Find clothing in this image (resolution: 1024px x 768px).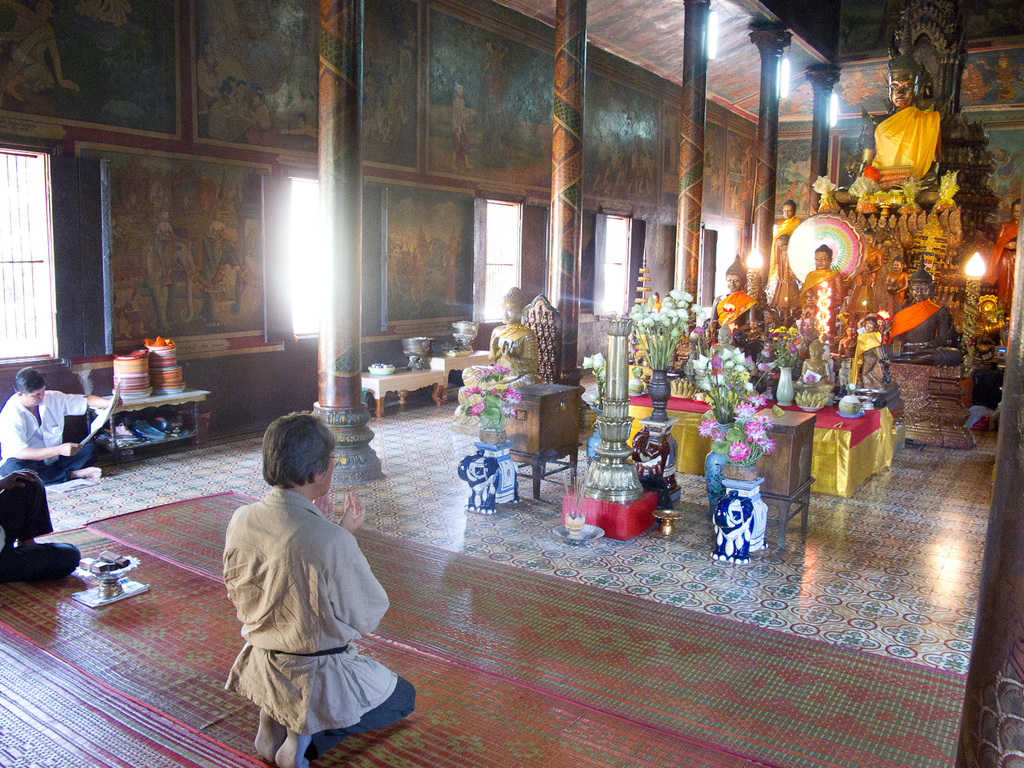
{"left": 0, "top": 466, "right": 41, "bottom": 542}.
